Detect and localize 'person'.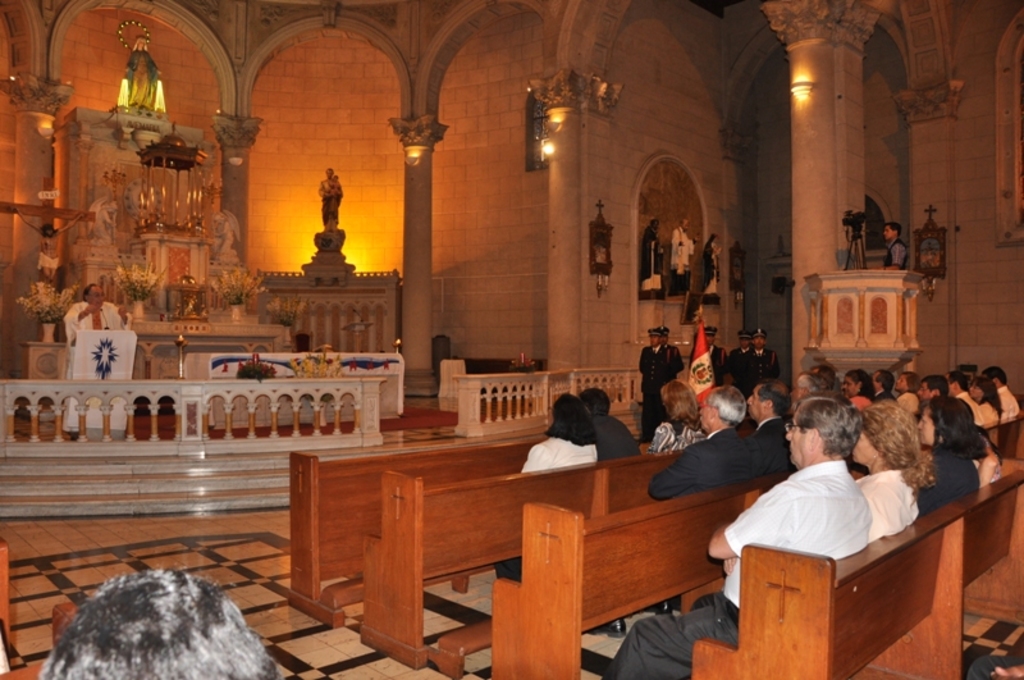
Localized at 904:394:997:515.
